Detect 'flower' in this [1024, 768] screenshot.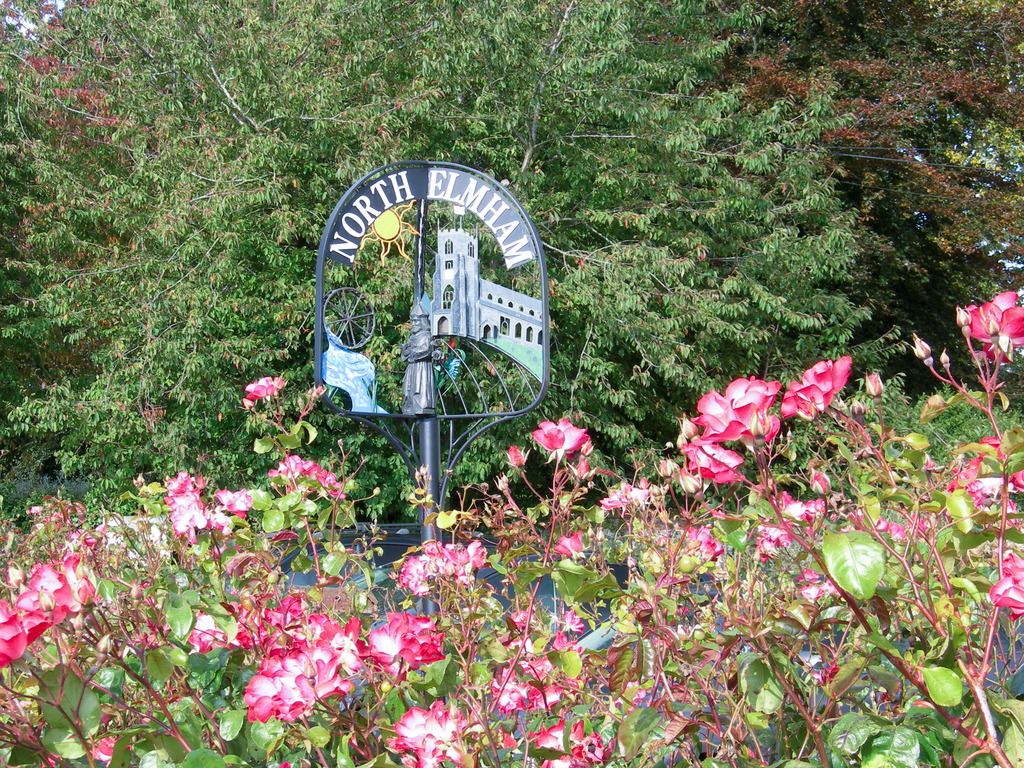
Detection: (546,529,586,558).
